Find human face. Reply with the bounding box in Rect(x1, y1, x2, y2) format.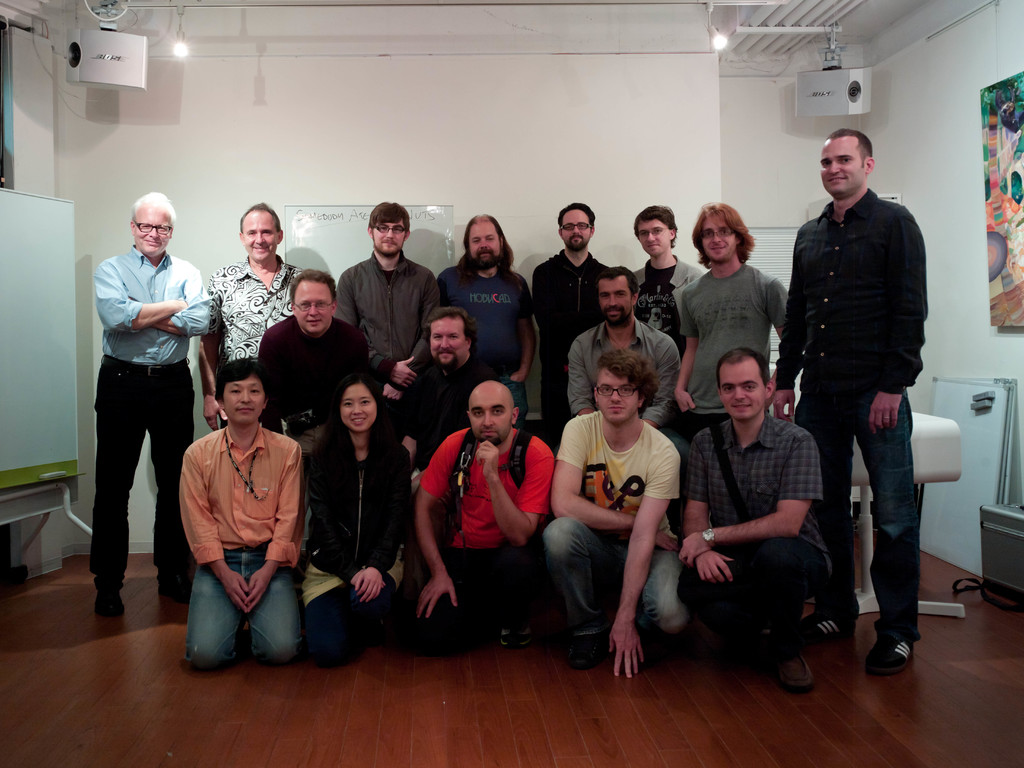
Rect(242, 211, 280, 261).
